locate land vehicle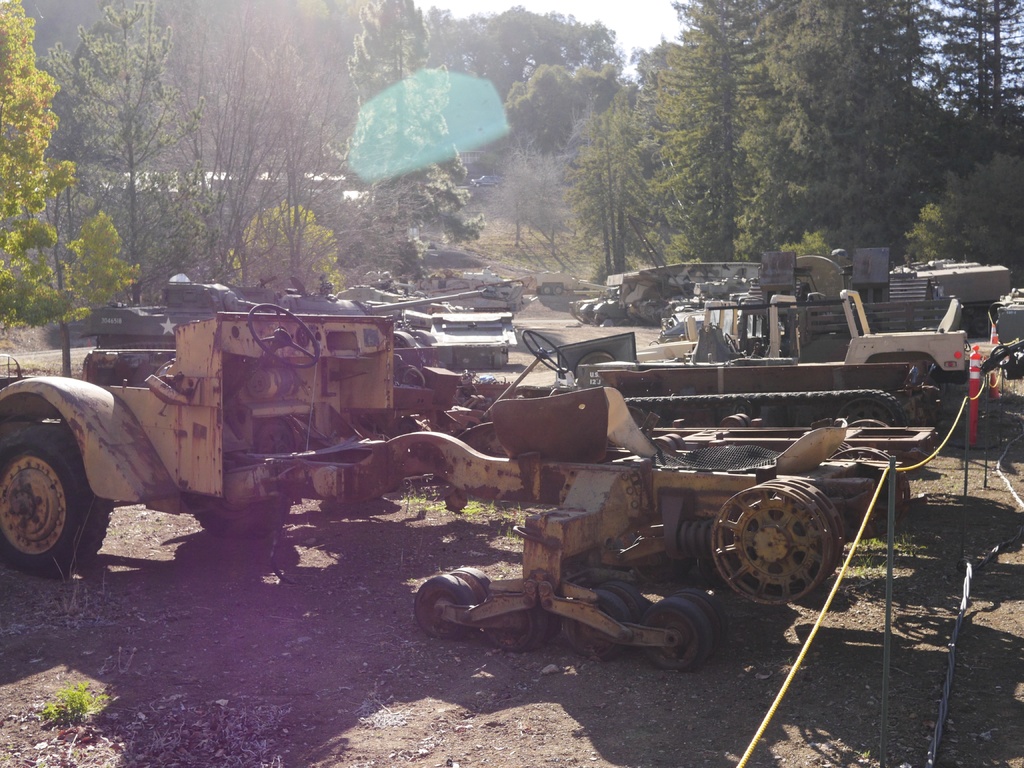
82 274 520 381
